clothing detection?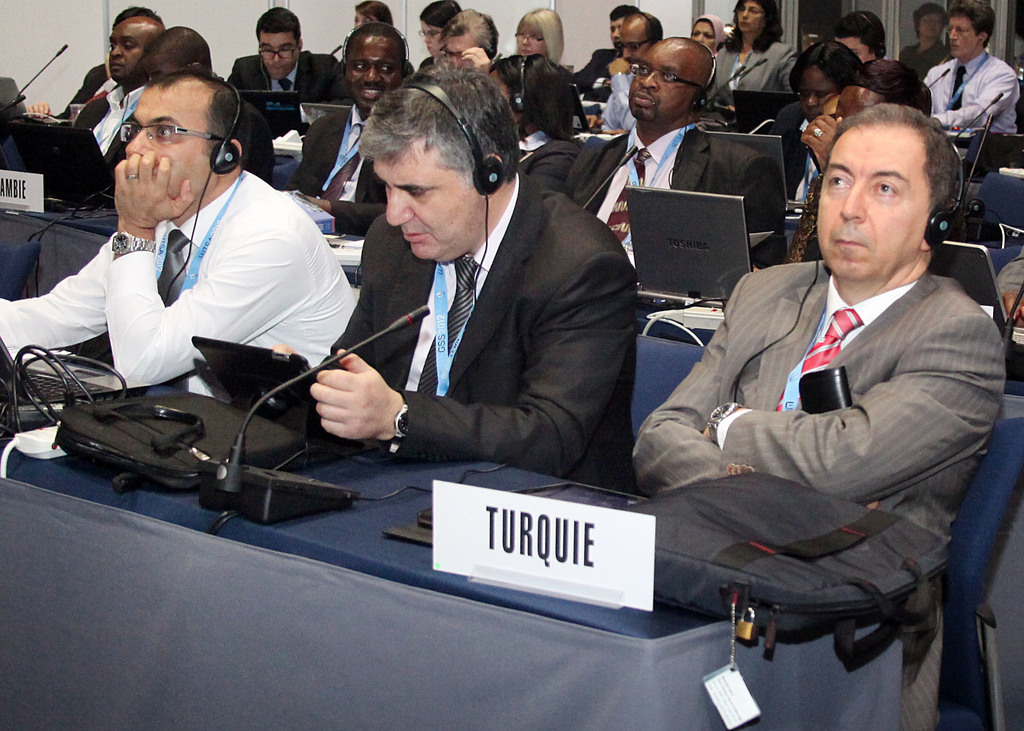
<bbox>641, 188, 1014, 630</bbox>
